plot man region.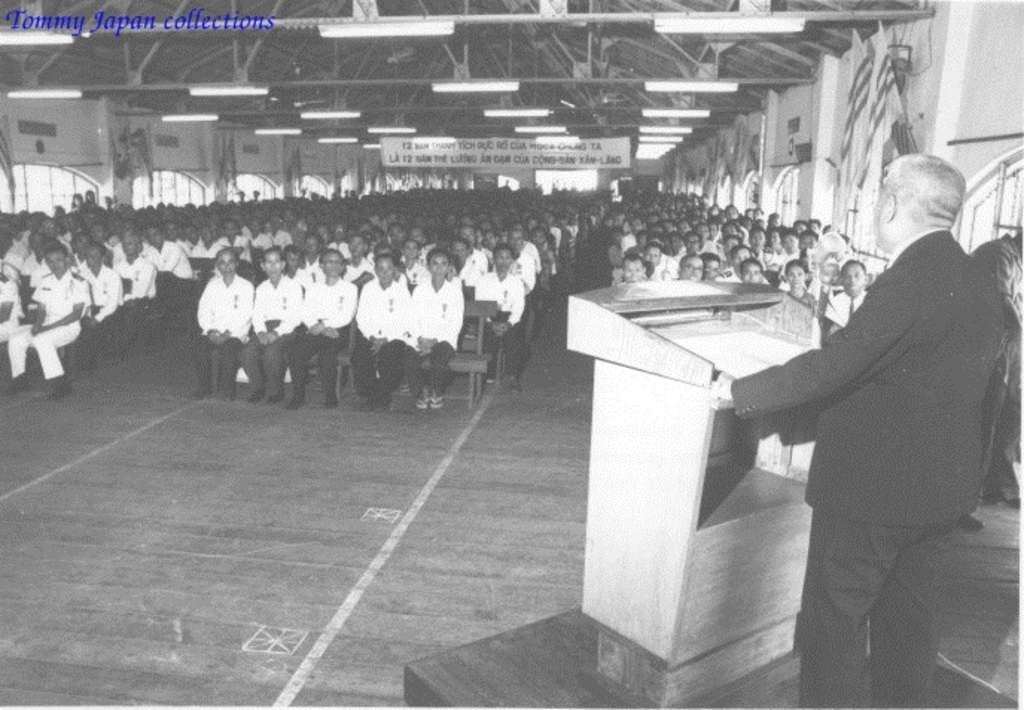
Plotted at box(353, 249, 415, 415).
